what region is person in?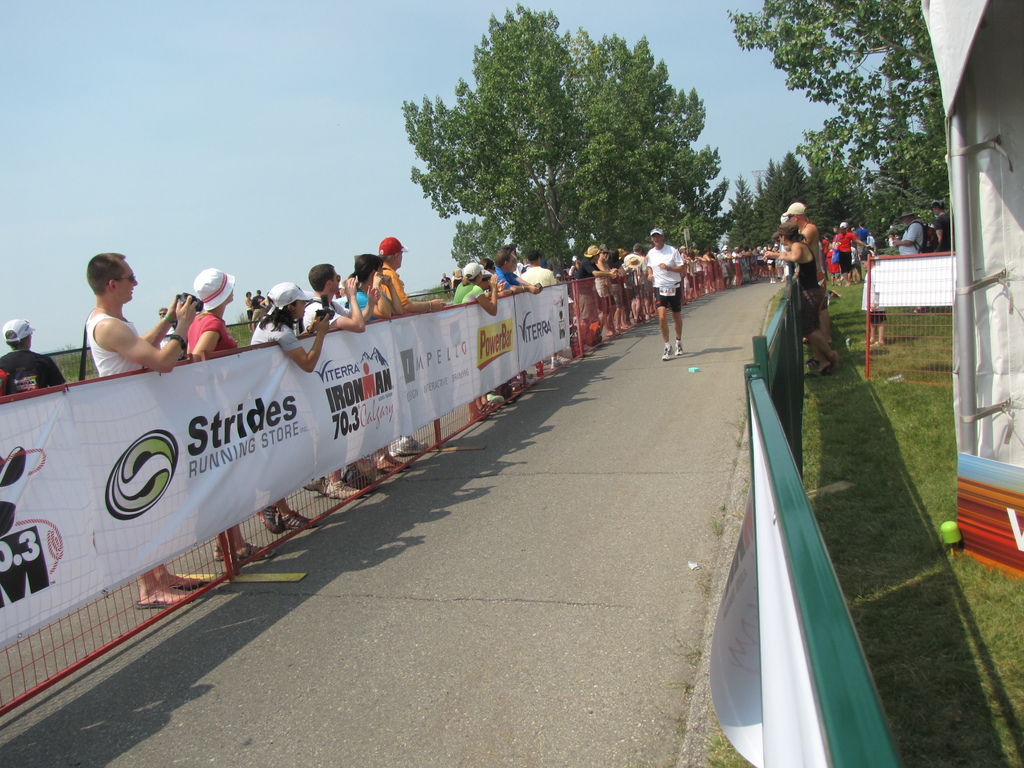
bbox(570, 236, 625, 356).
